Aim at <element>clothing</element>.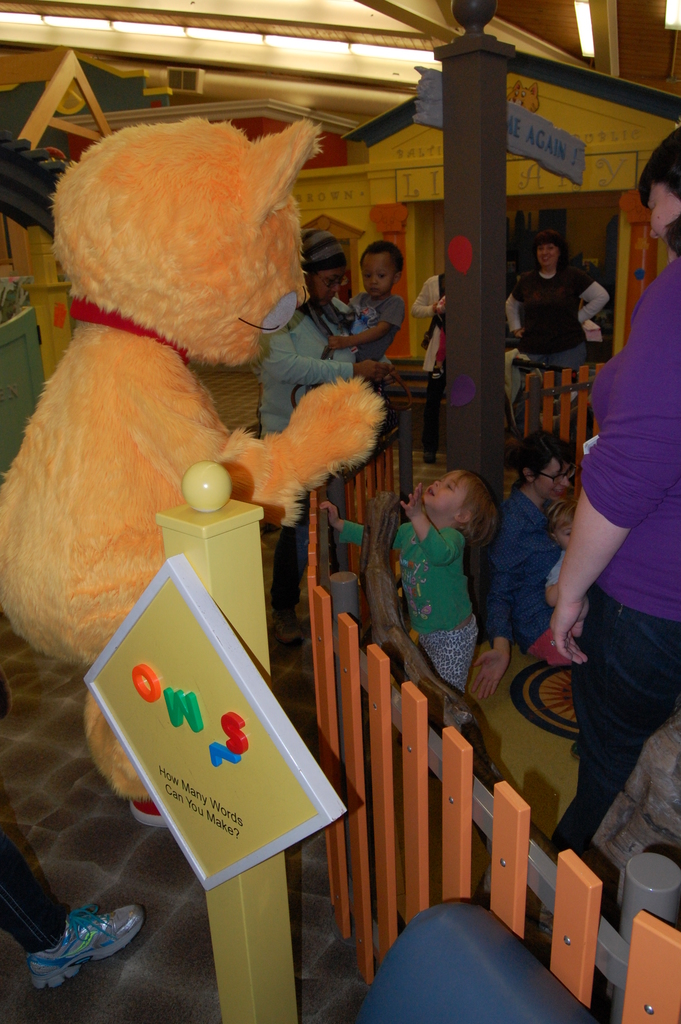
Aimed at <region>476, 500, 588, 664</region>.
